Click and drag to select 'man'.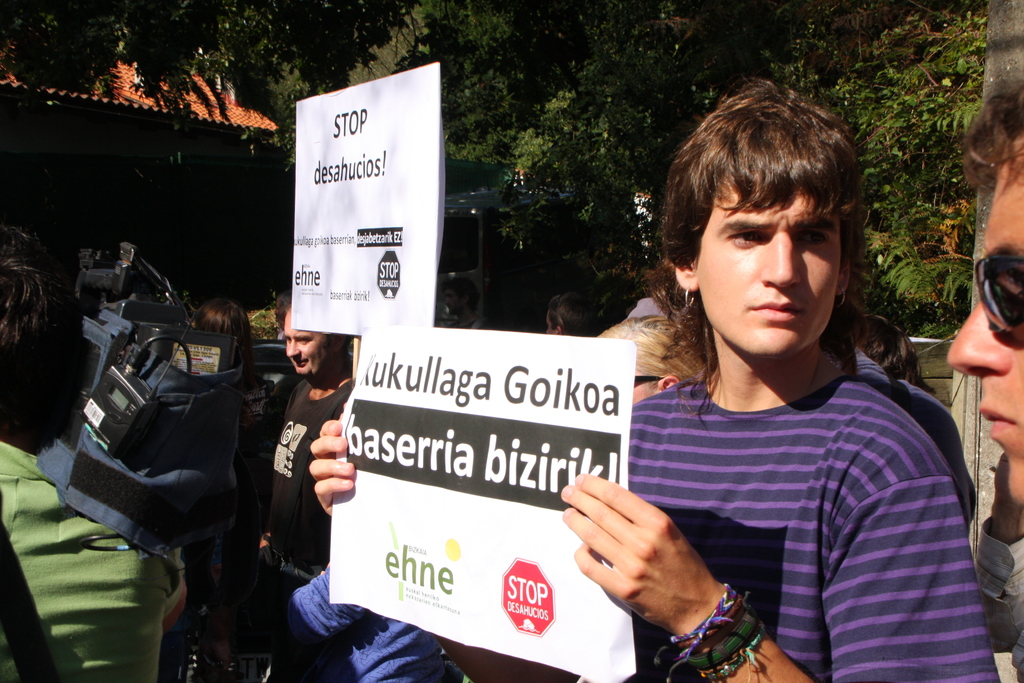
Selection: [left=942, top=69, right=1023, bottom=682].
